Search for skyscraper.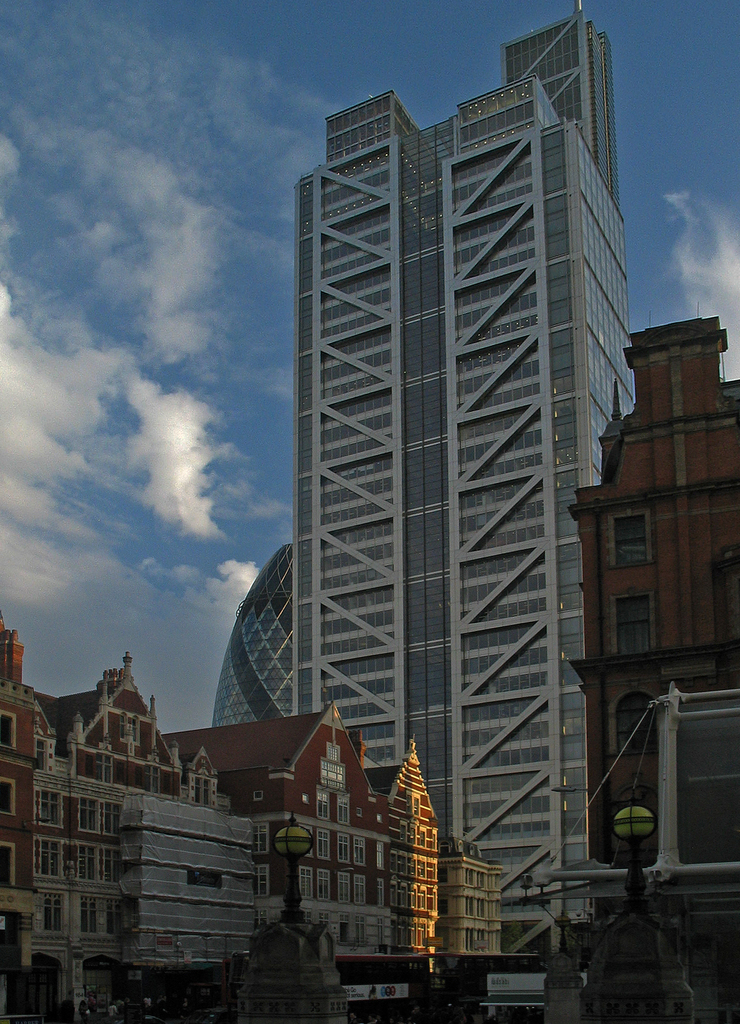
Found at box=[209, 537, 292, 736].
